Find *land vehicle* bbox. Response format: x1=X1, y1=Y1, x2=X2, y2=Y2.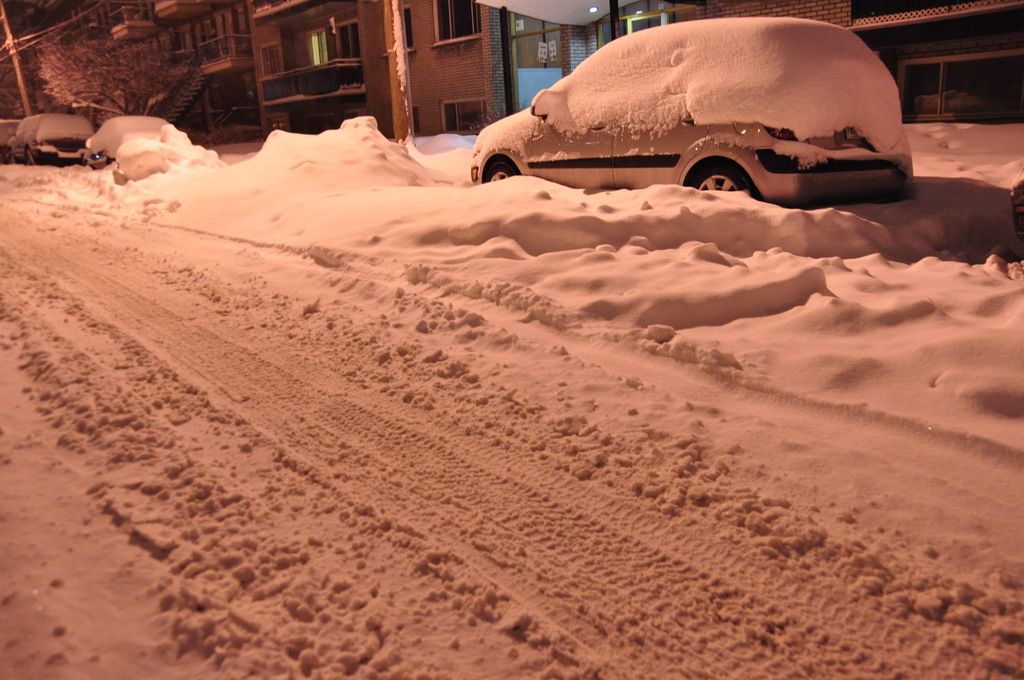
x1=7, y1=110, x2=95, y2=161.
